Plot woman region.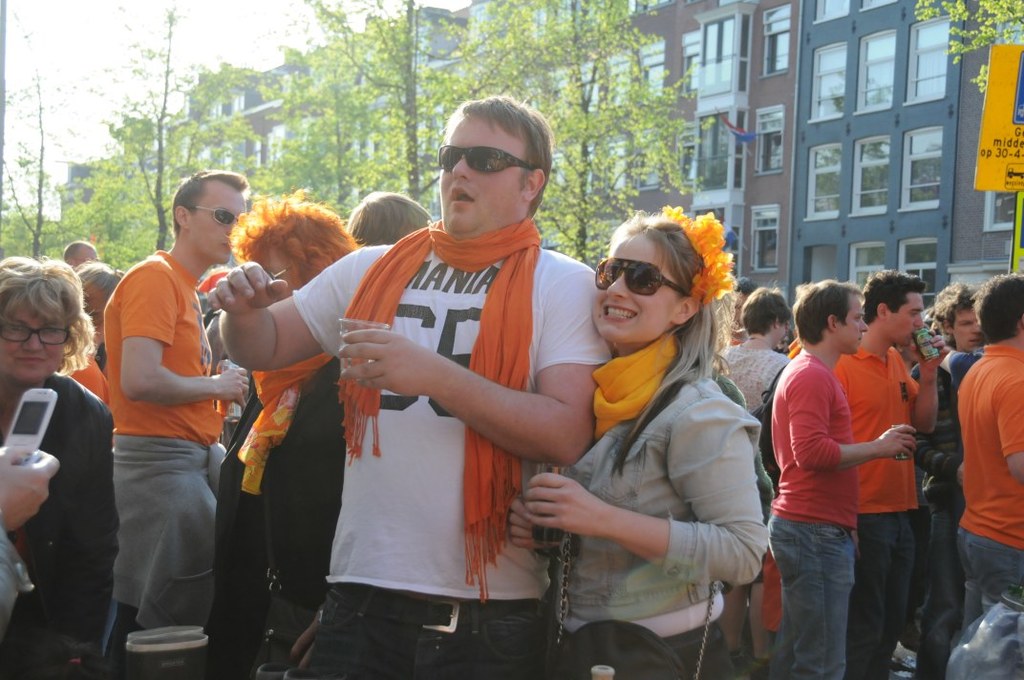
Plotted at [0, 249, 111, 679].
